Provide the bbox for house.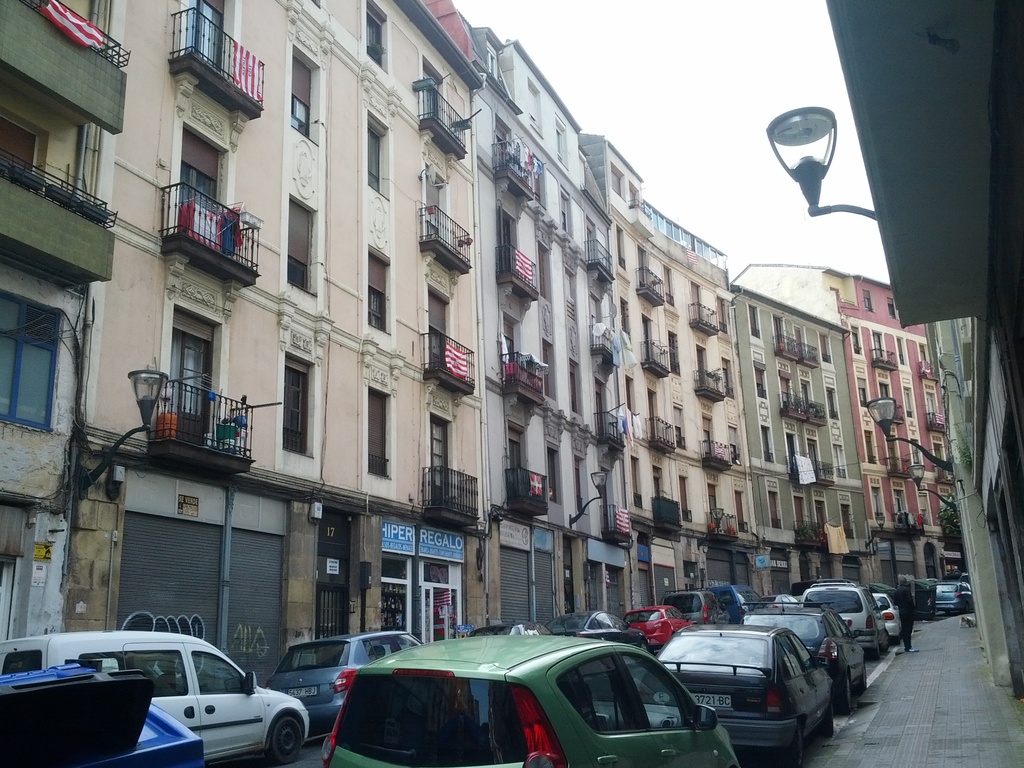
[left=736, top=280, right=875, bottom=589].
